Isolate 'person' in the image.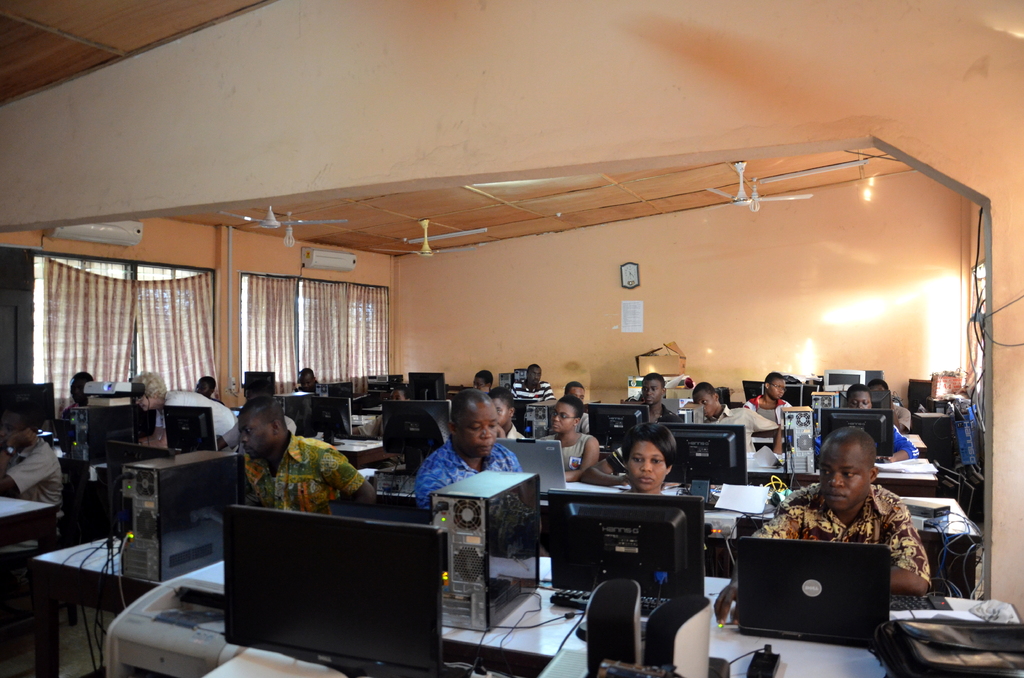
Isolated region: (left=289, top=364, right=331, bottom=400).
